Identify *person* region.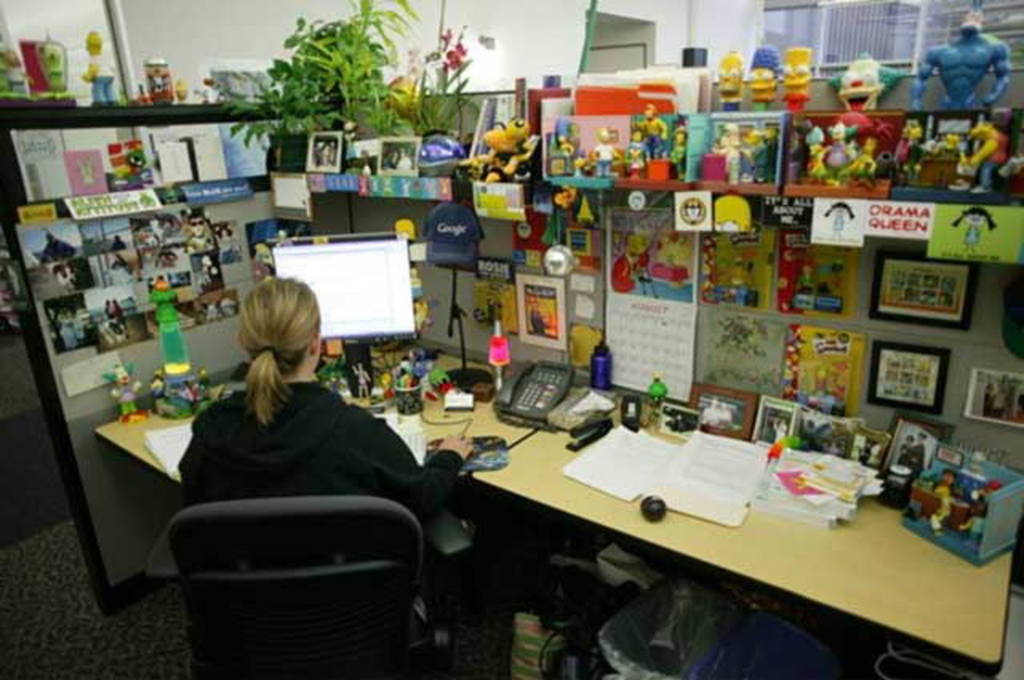
Region: [174, 277, 482, 525].
